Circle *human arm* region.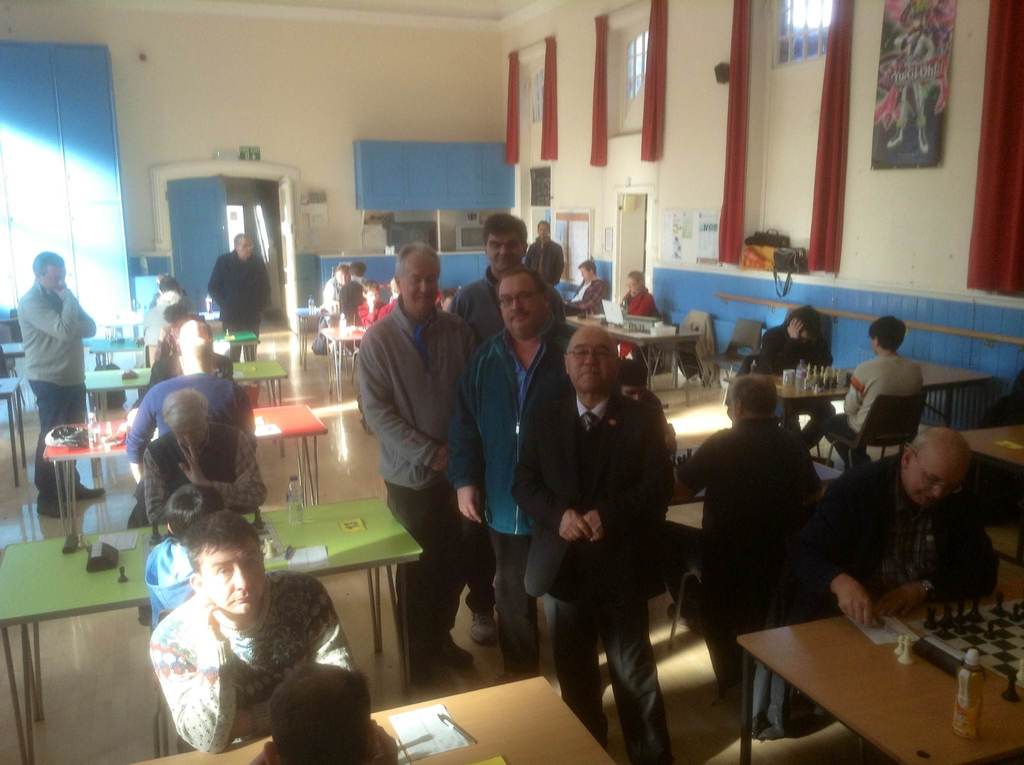
Region: 16/276/87/347.
